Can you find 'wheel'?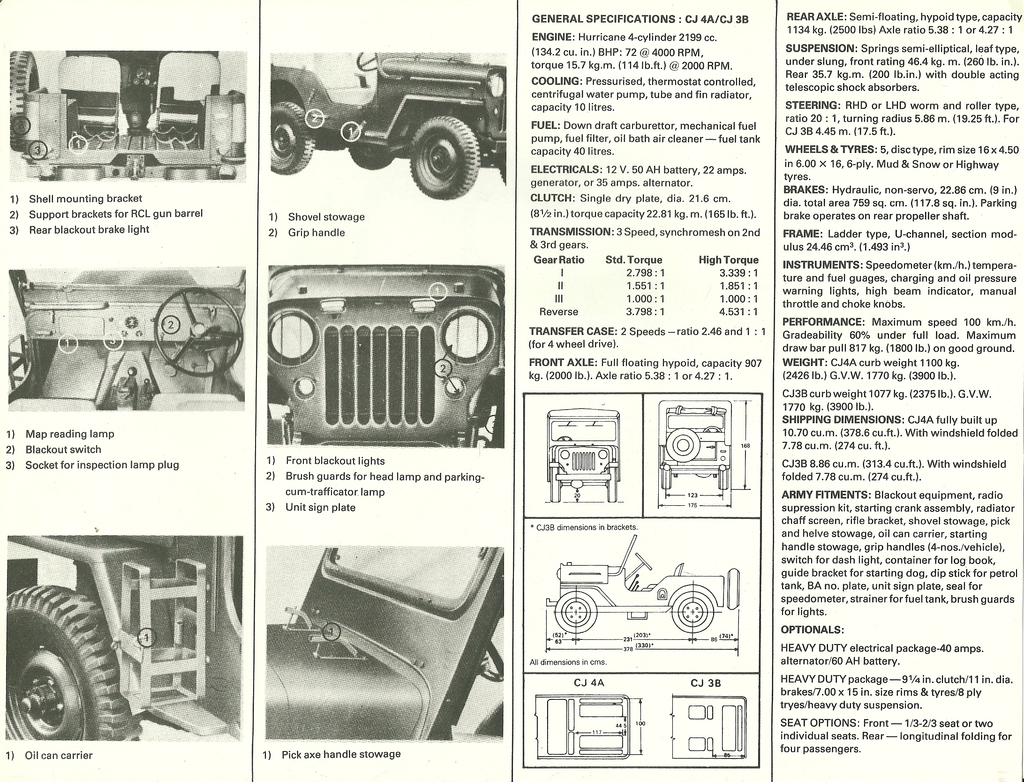
Yes, bounding box: {"x1": 731, "y1": 568, "x2": 739, "y2": 610}.
